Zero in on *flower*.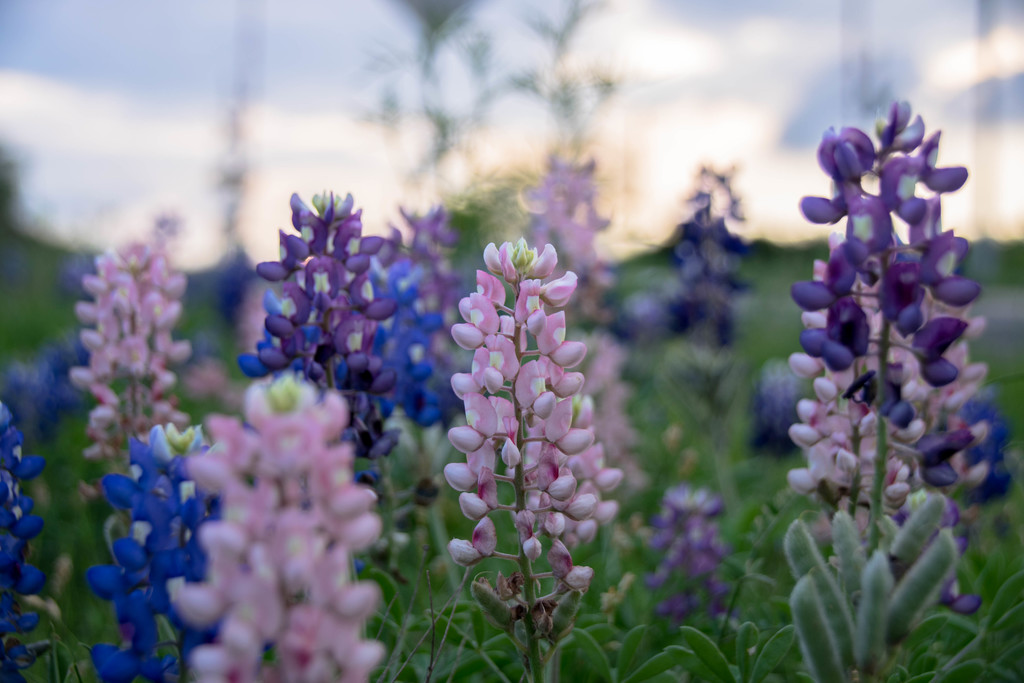
Zeroed in: 433 218 604 604.
